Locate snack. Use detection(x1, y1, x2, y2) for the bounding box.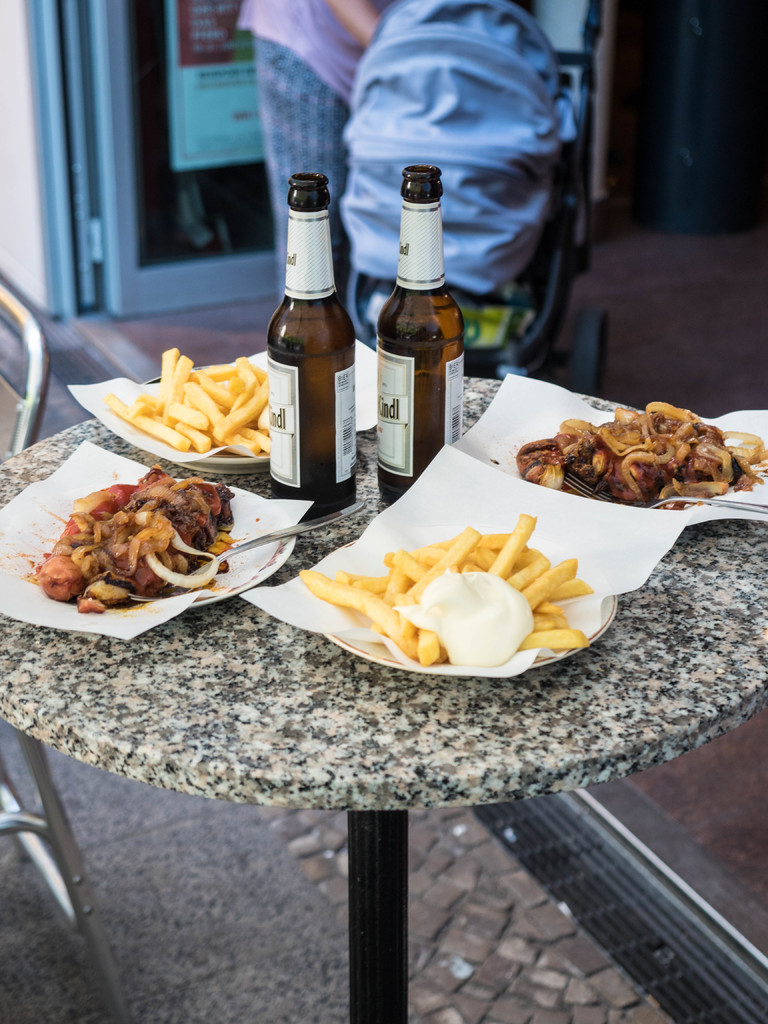
detection(516, 405, 767, 509).
